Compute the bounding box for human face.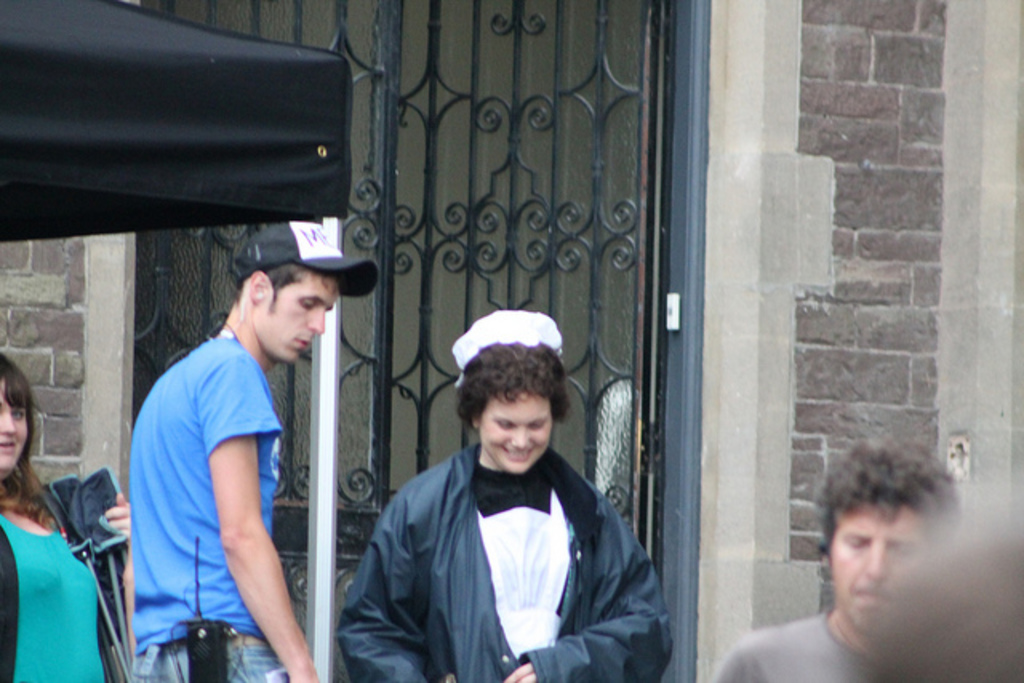
826,501,925,632.
